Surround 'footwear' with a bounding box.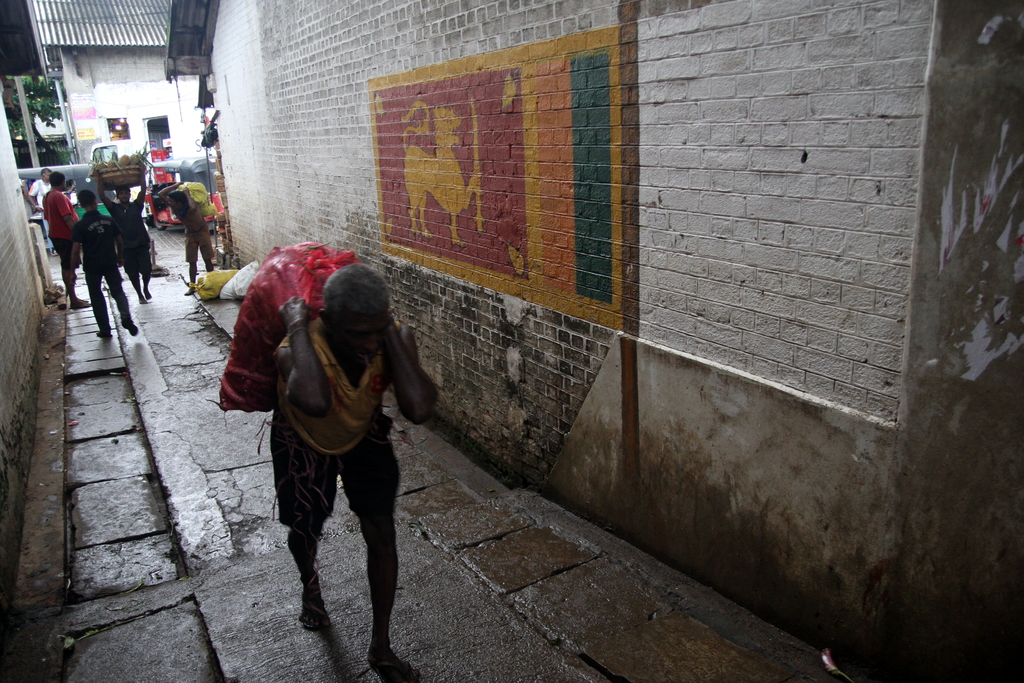
x1=371 y1=662 x2=417 y2=682.
